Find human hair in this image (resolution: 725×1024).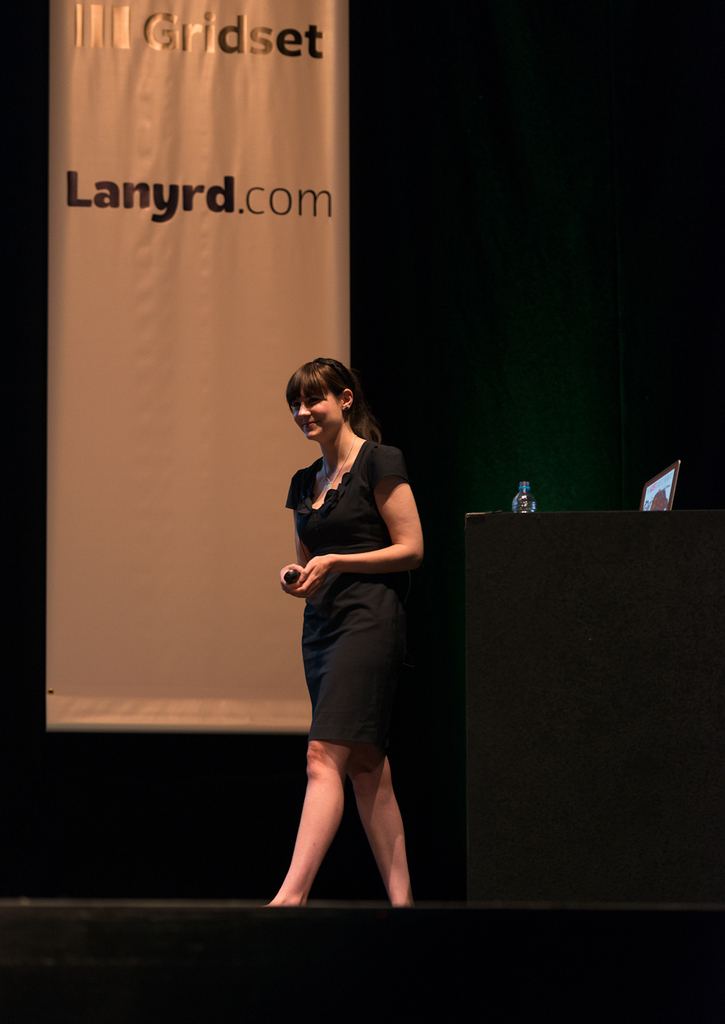
box(277, 355, 364, 455).
